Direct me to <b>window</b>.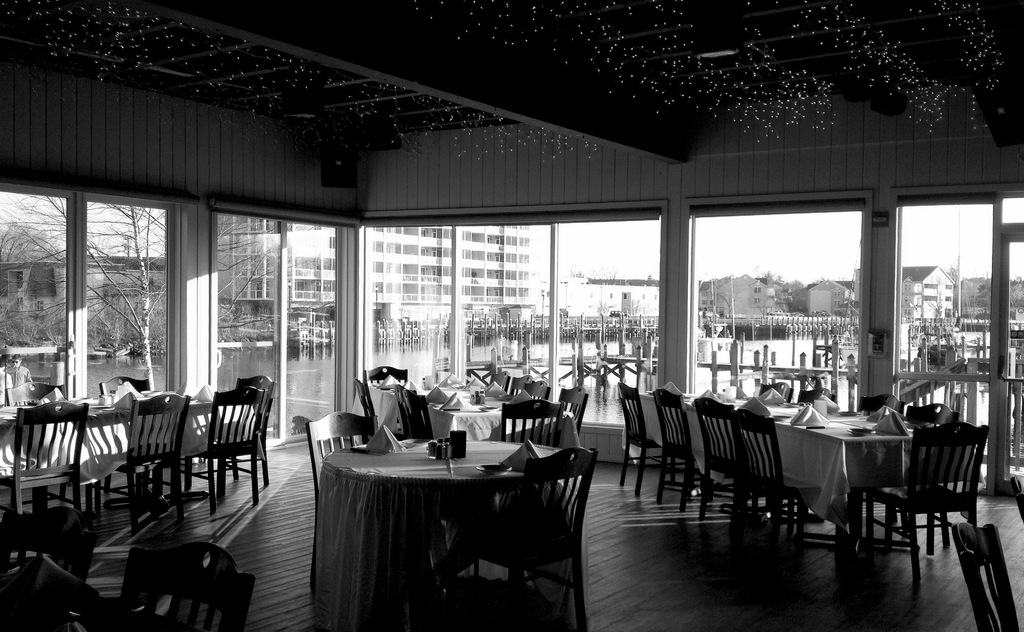
Direction: locate(625, 295, 631, 300).
